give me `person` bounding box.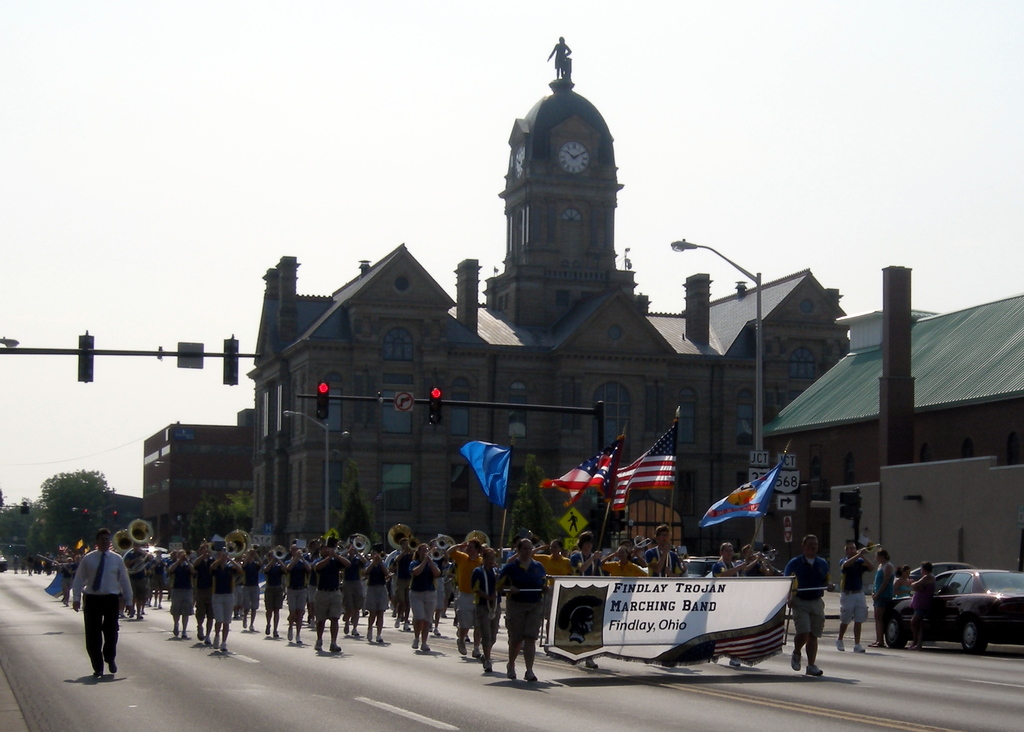
[left=28, top=556, right=33, bottom=573].
